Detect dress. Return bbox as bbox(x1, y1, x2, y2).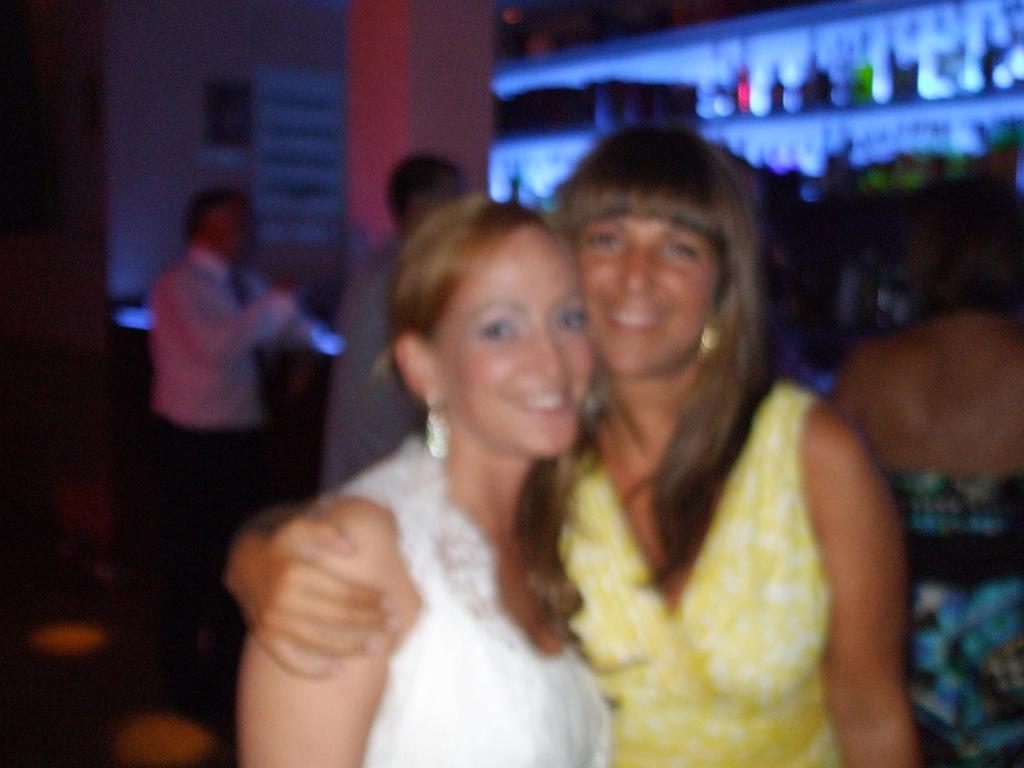
bbox(561, 377, 861, 767).
